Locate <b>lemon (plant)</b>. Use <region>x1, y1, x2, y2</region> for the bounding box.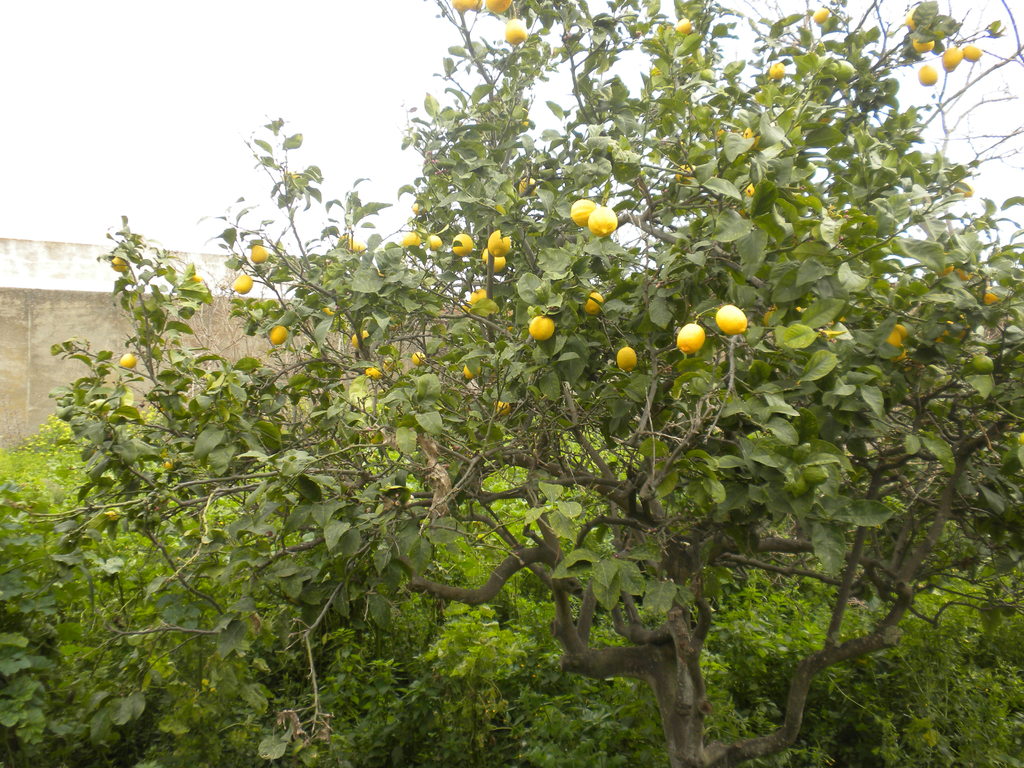
<region>113, 259, 131, 274</region>.
